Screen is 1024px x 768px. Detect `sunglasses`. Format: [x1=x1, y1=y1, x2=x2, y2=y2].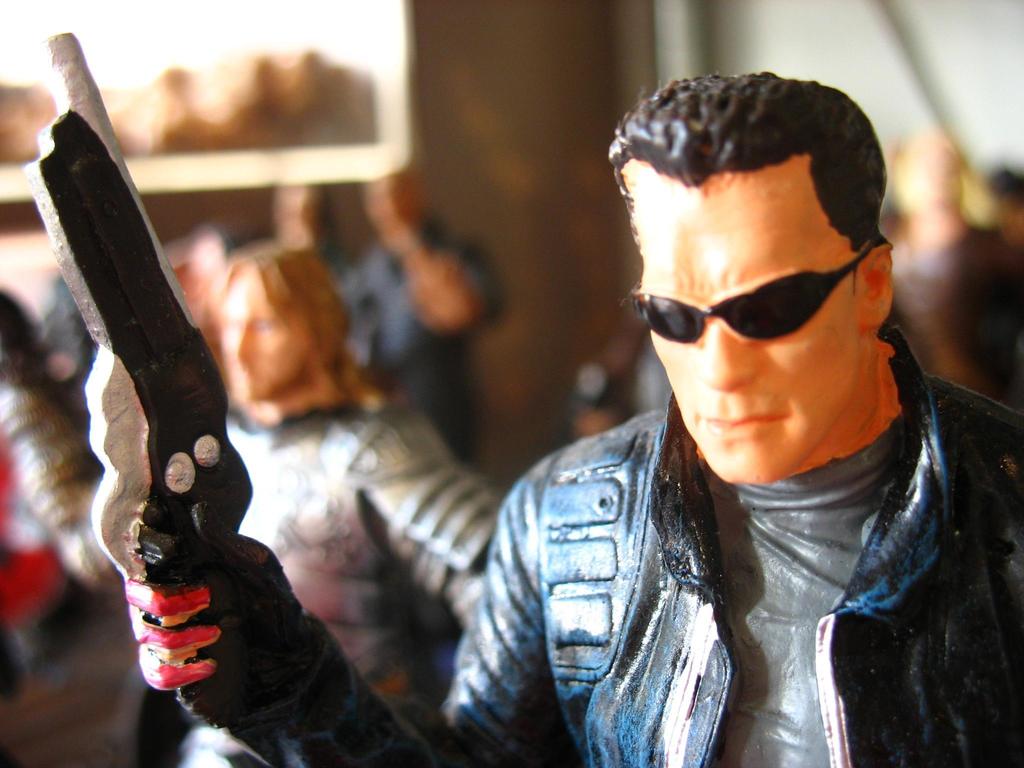
[x1=625, y1=237, x2=883, y2=346].
